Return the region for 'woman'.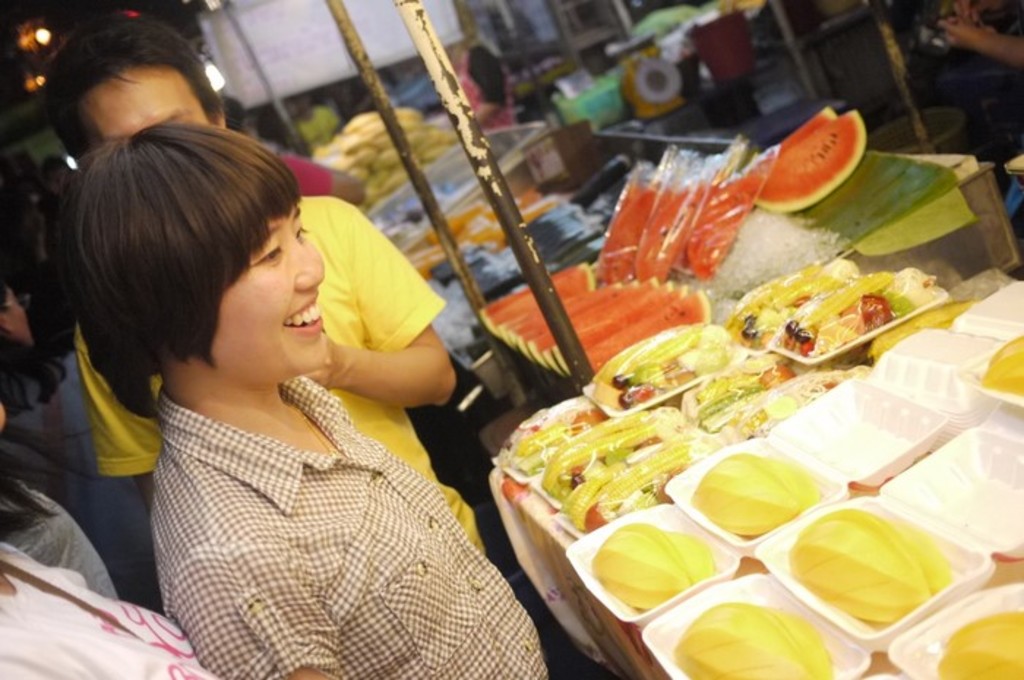
region(0, 281, 167, 611).
